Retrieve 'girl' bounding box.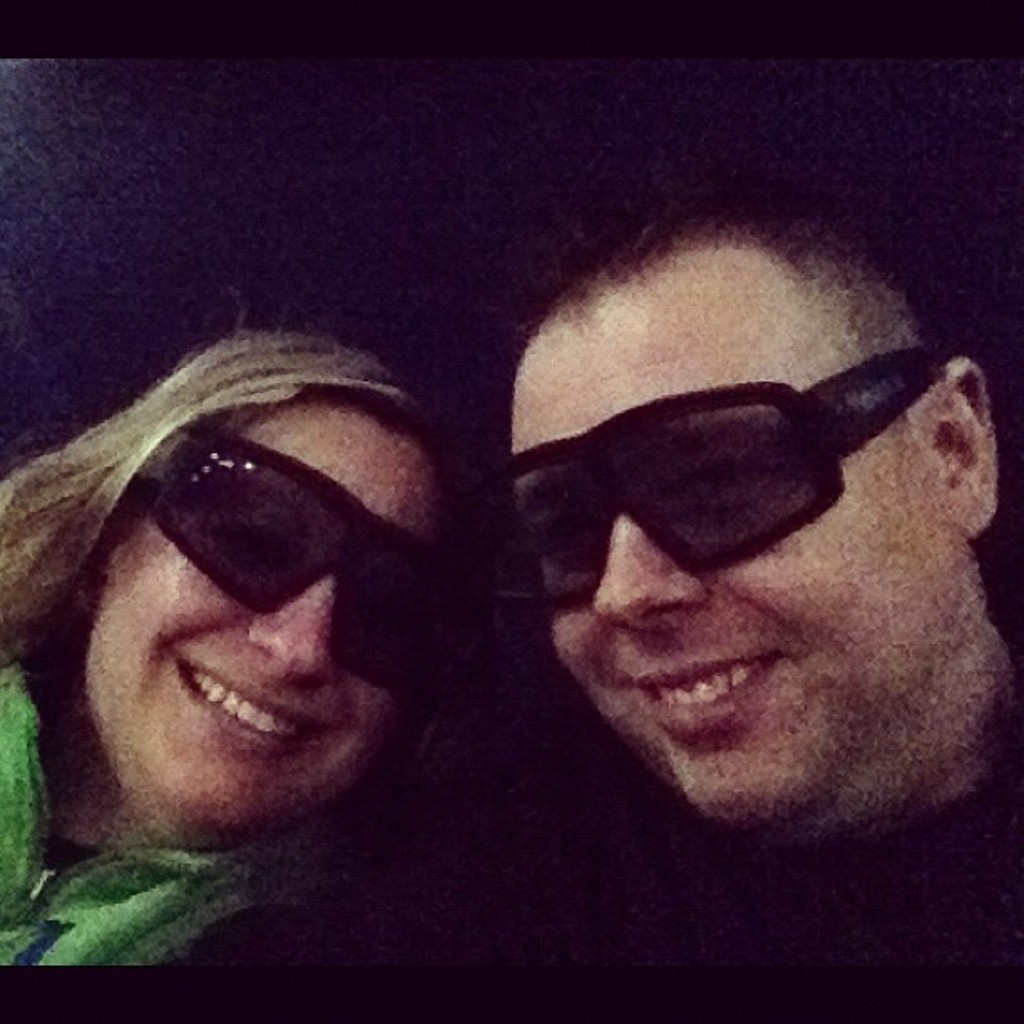
Bounding box: crop(0, 315, 494, 967).
